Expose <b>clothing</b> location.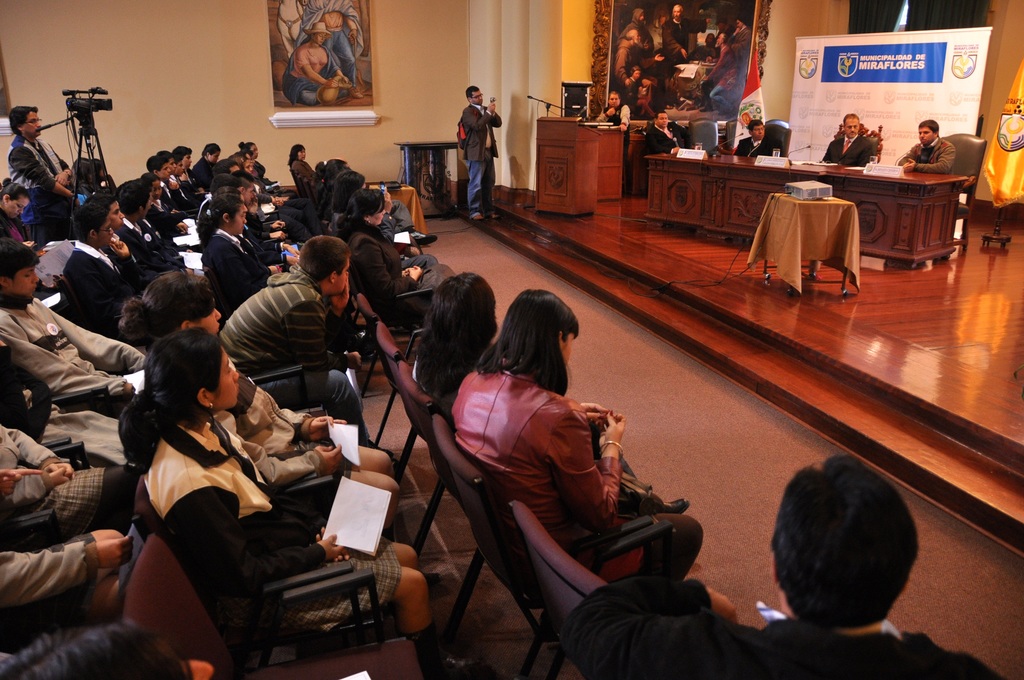
Exposed at locate(895, 137, 958, 172).
